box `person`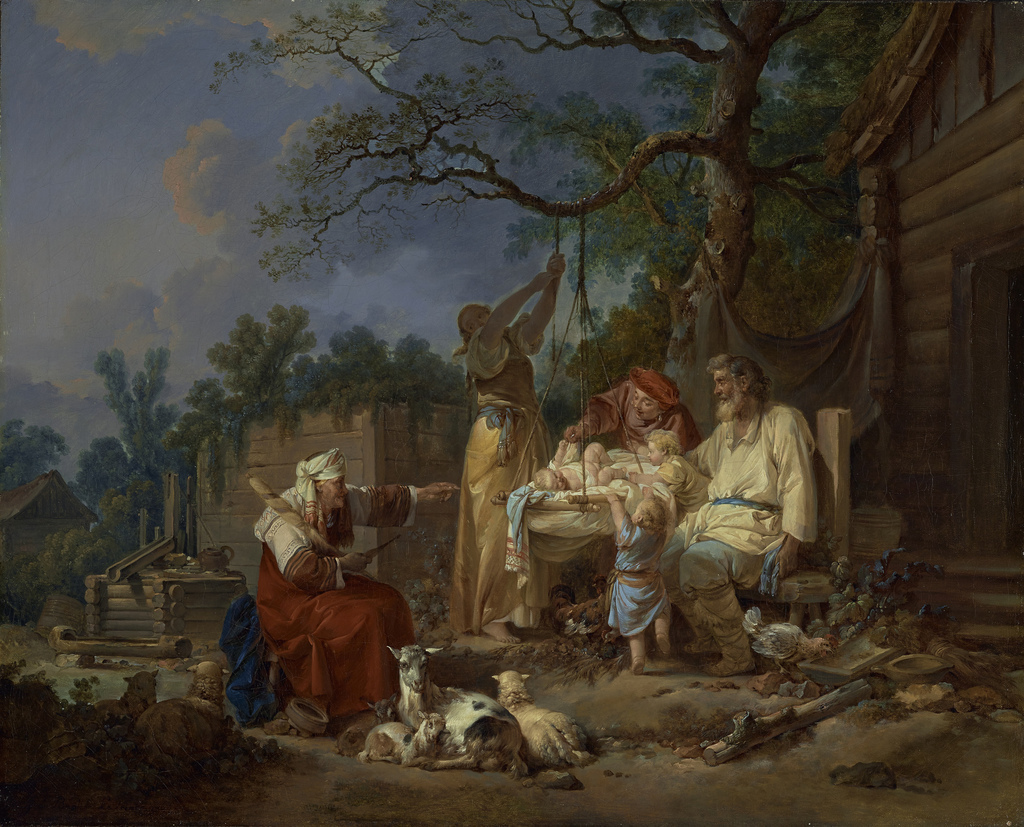
<box>623,428,696,526</box>
